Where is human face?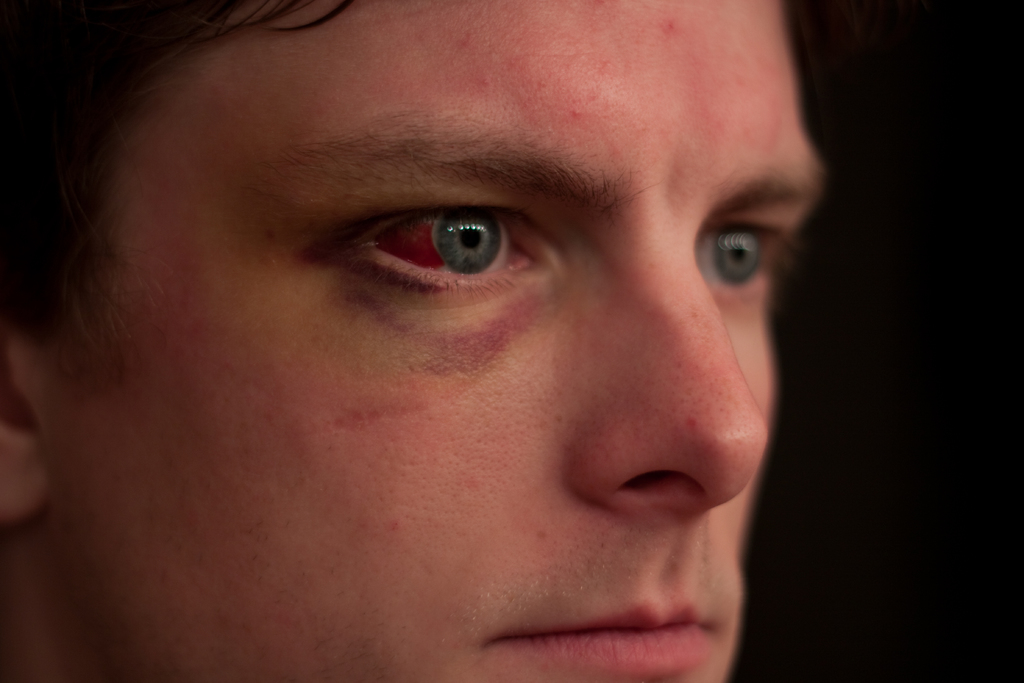
x1=46 y1=0 x2=826 y2=682.
